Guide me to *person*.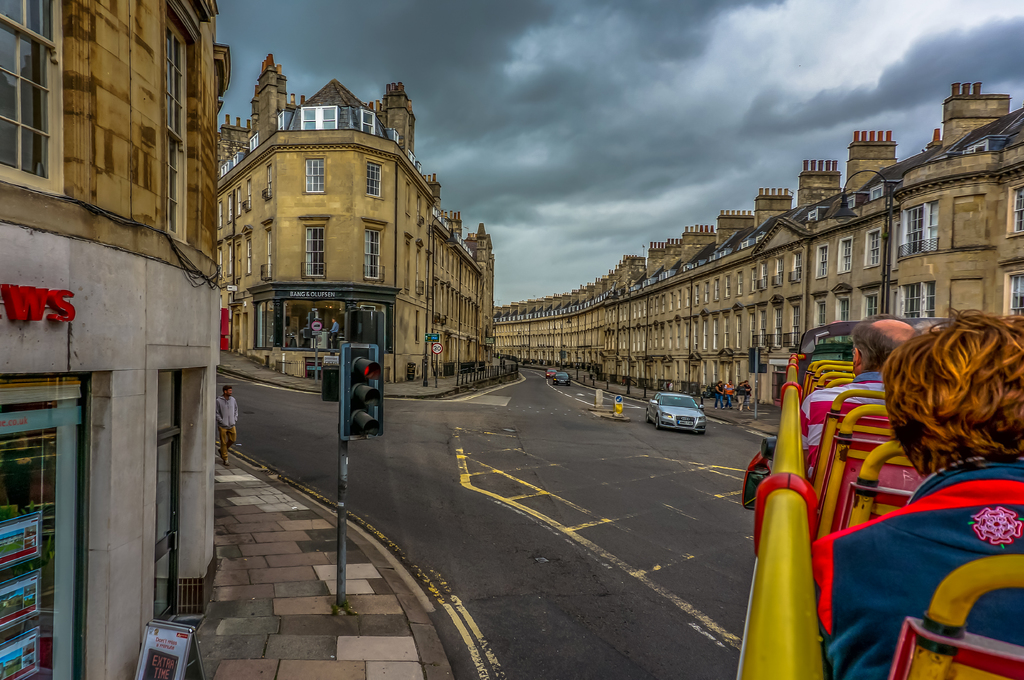
Guidance: crop(913, 318, 945, 328).
